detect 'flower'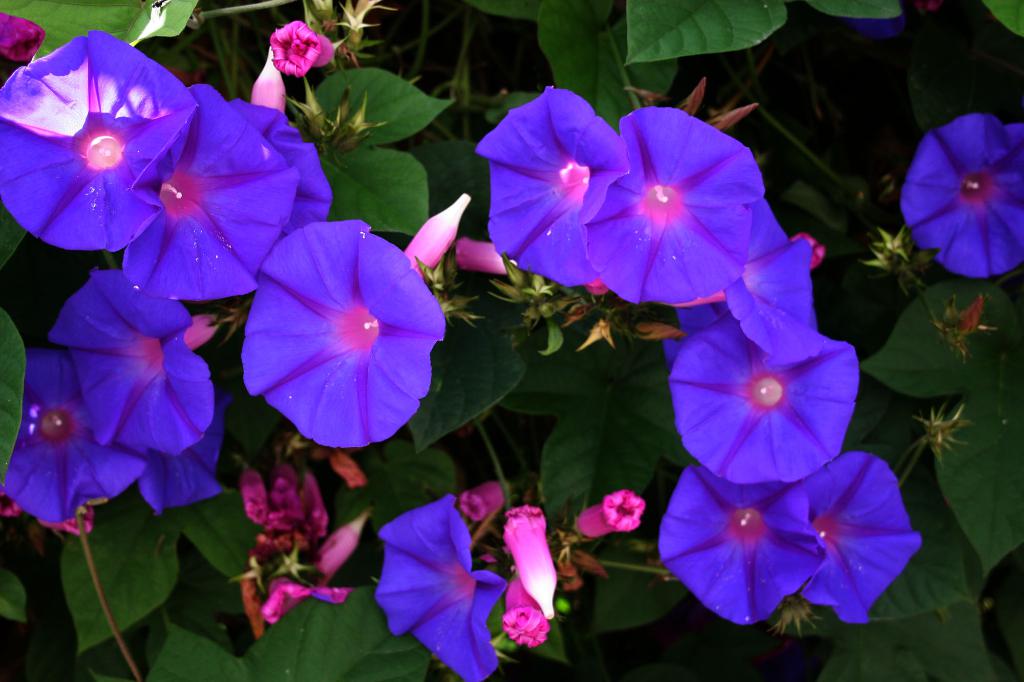
505:579:551:647
